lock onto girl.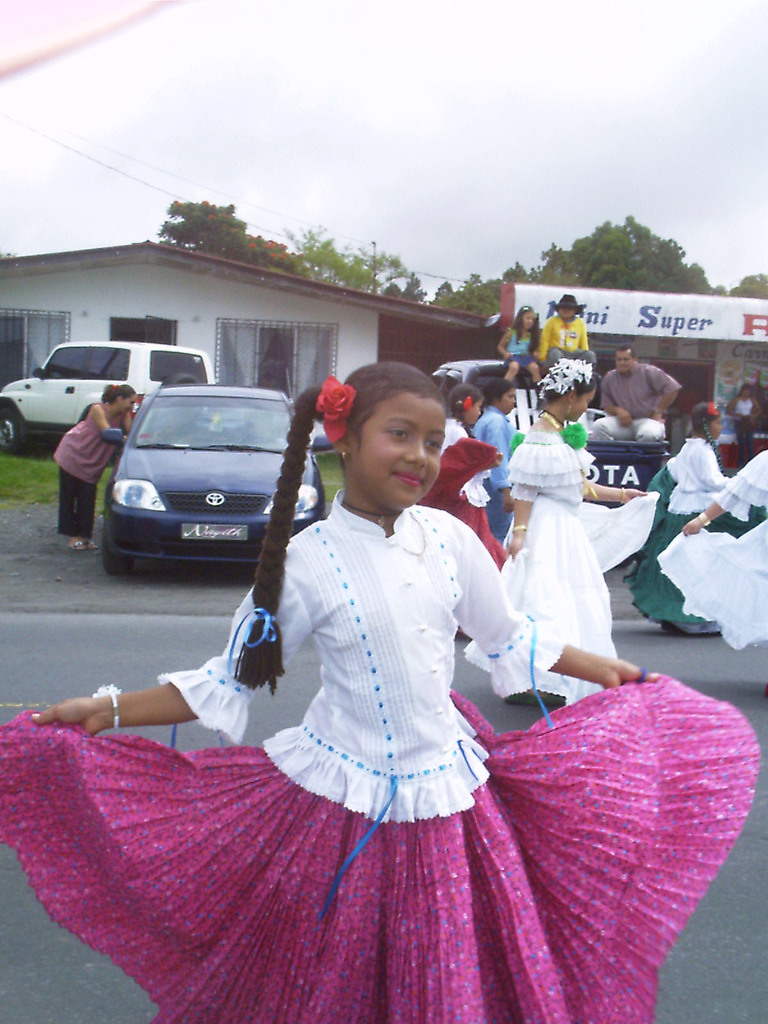
Locked: (x1=0, y1=364, x2=761, y2=1023).
